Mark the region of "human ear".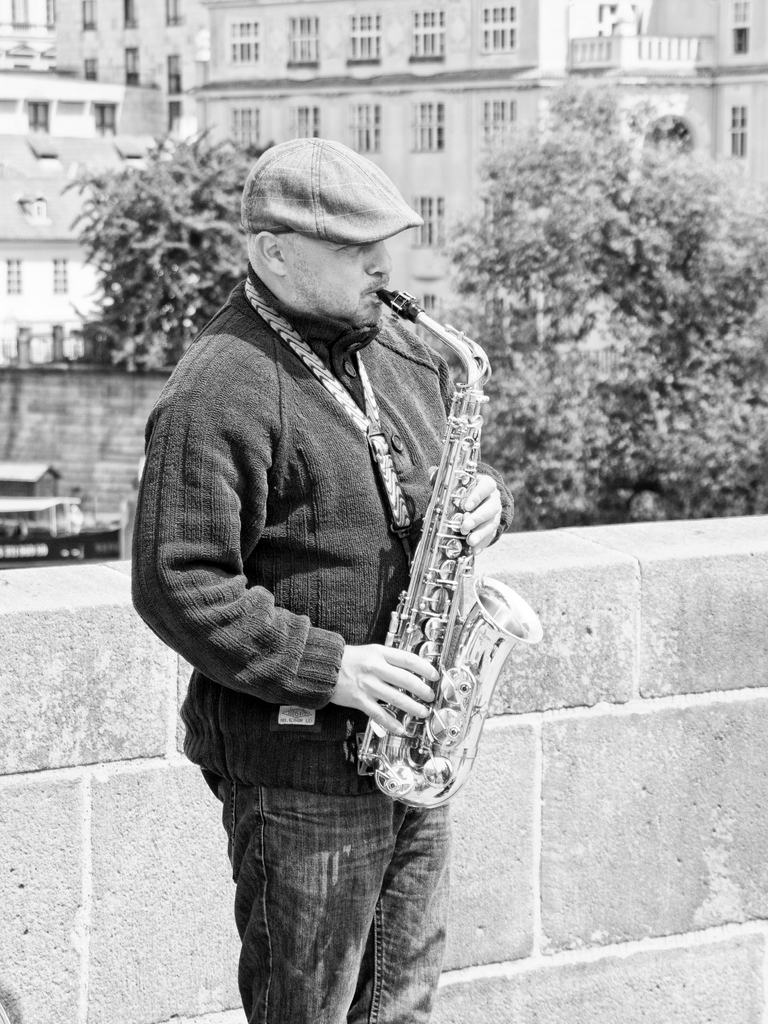
Region: <bbox>253, 232, 289, 276</bbox>.
